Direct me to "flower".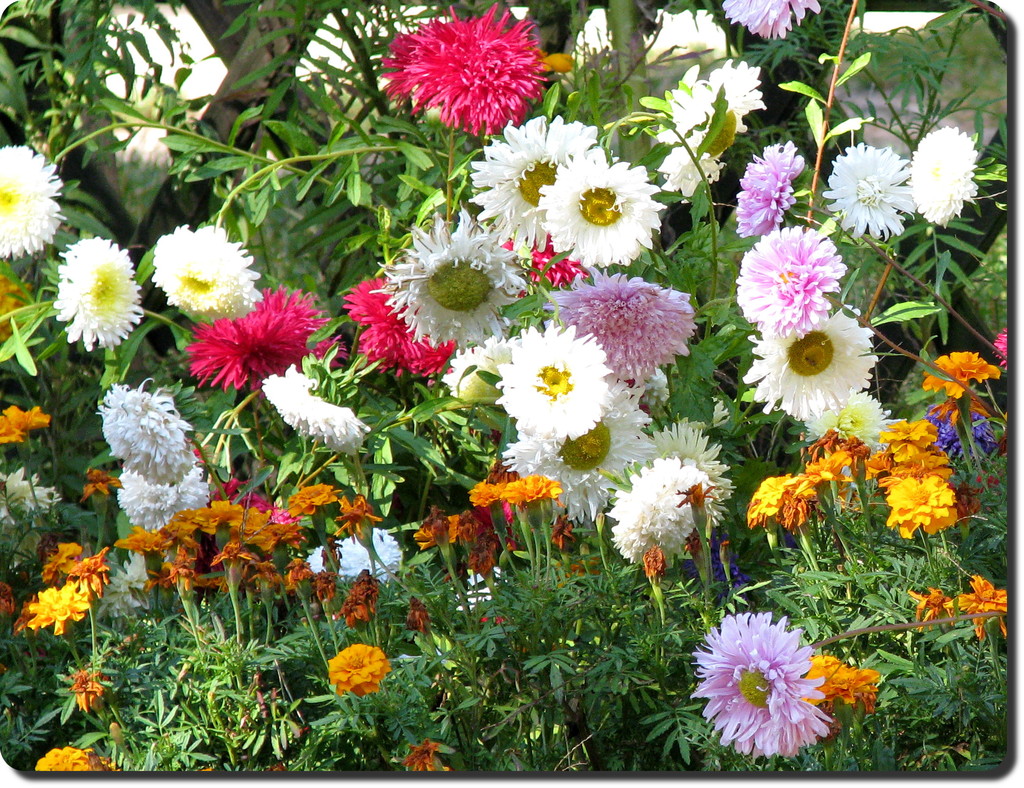
Direction: region(468, 465, 510, 510).
